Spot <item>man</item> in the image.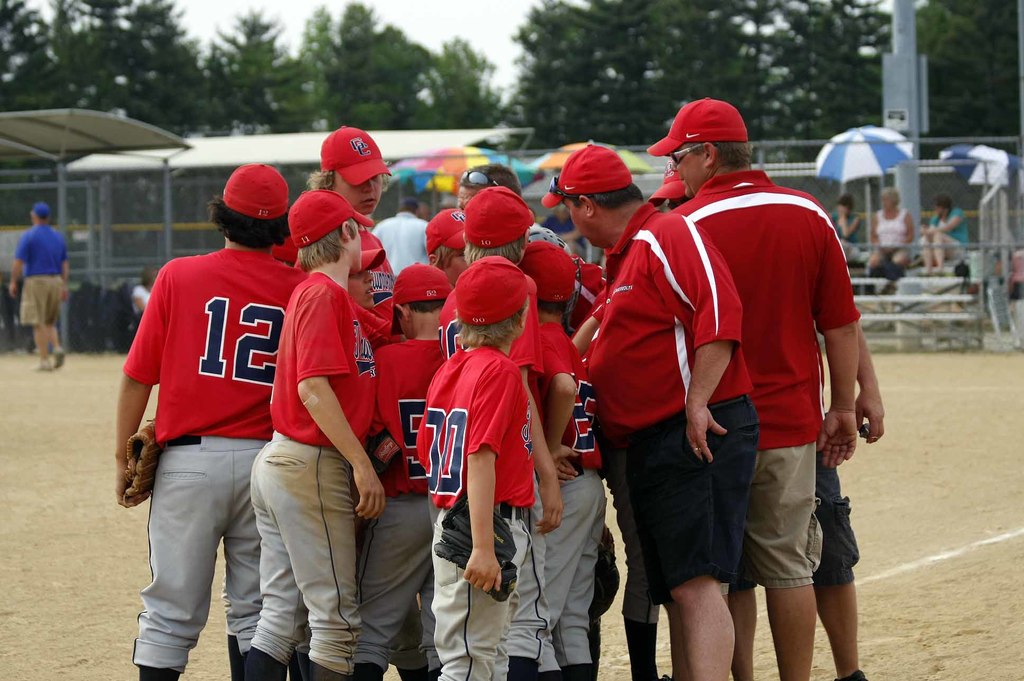
<item>man</item> found at (637, 96, 861, 680).
